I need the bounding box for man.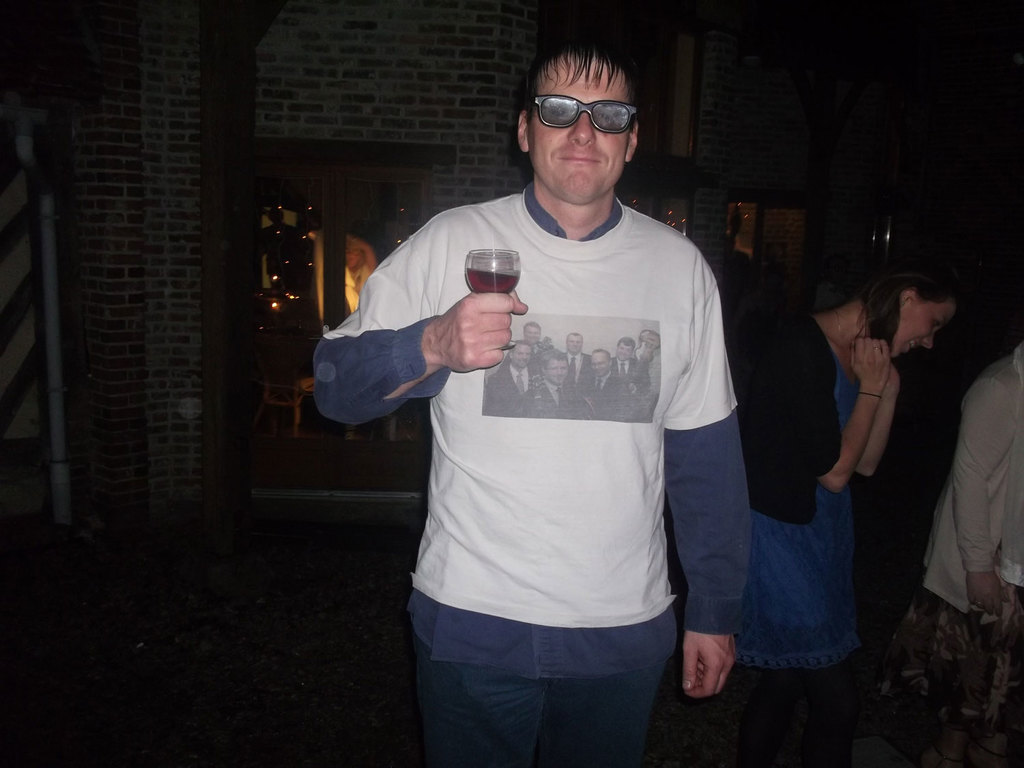
Here it is: rect(522, 352, 575, 418).
